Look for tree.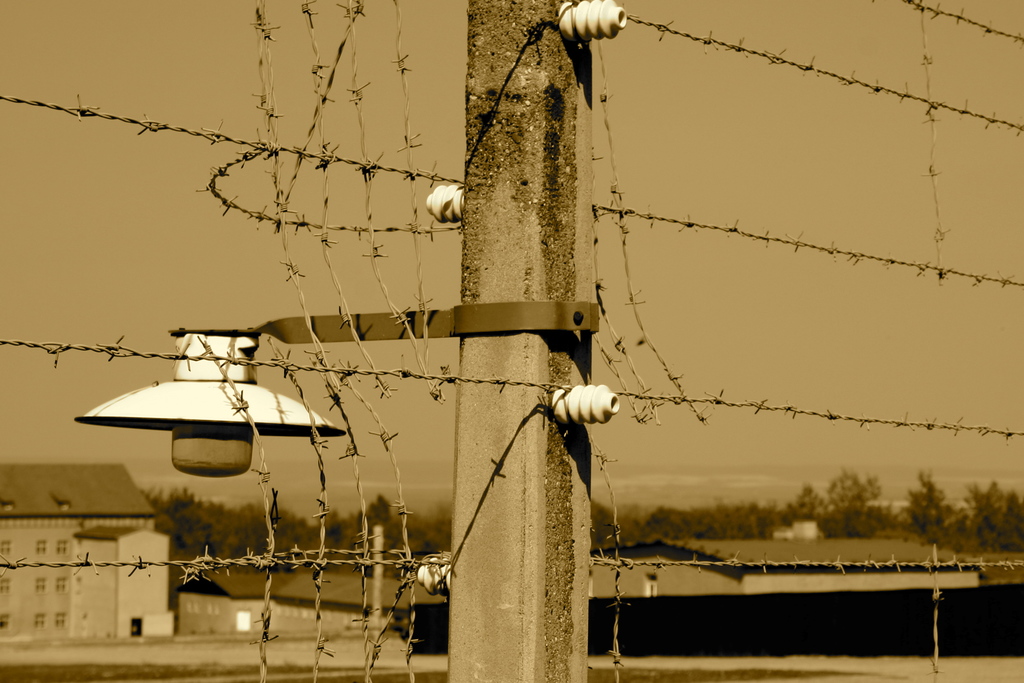
Found: left=780, top=483, right=834, bottom=541.
